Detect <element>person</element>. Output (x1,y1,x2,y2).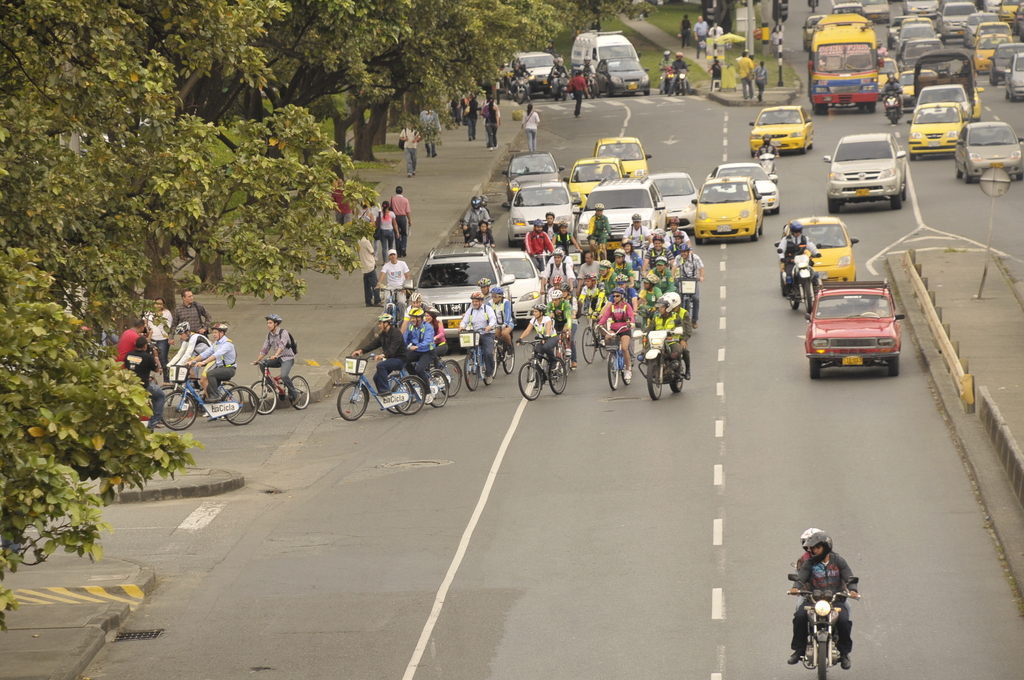
(253,312,301,401).
